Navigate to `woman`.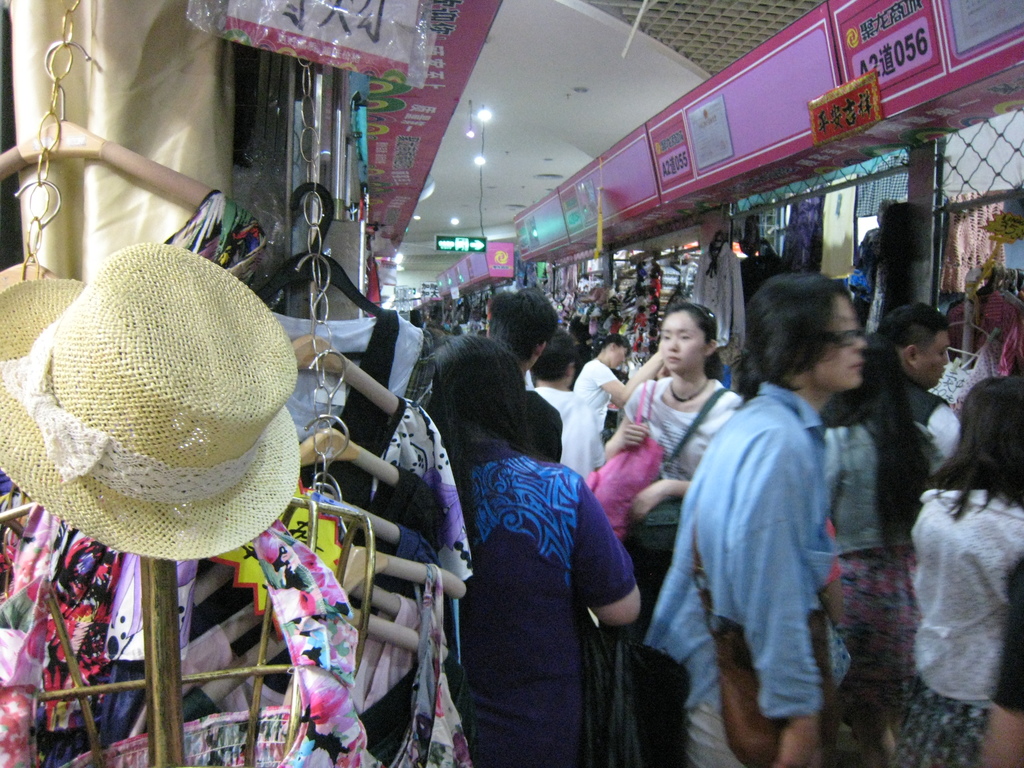
Navigation target: box=[431, 333, 643, 767].
